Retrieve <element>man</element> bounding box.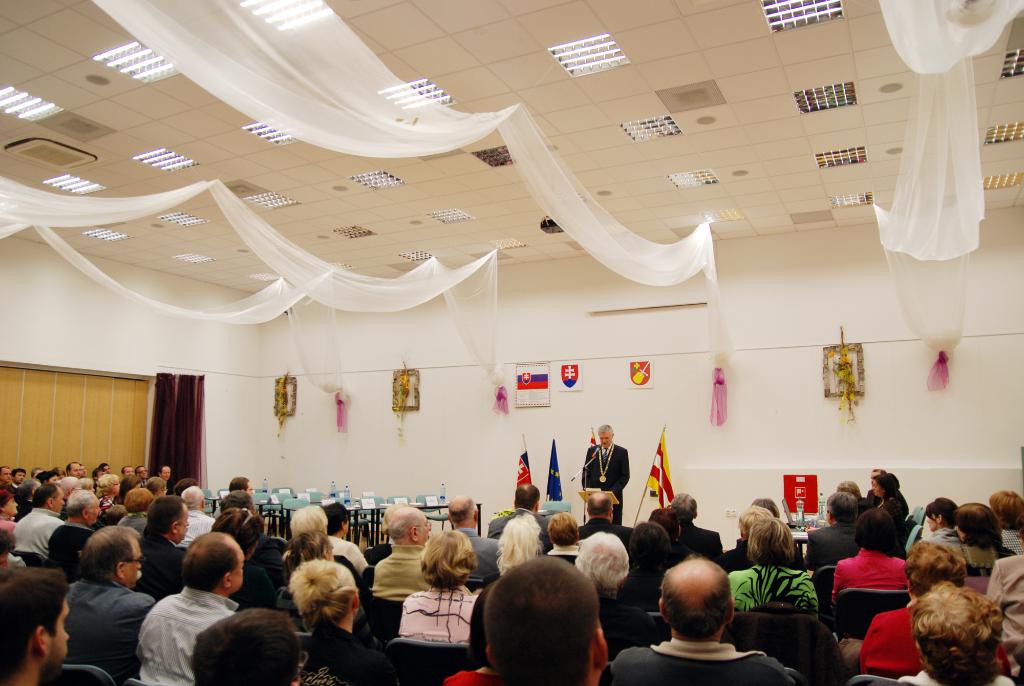
Bounding box: 368:507:444:608.
